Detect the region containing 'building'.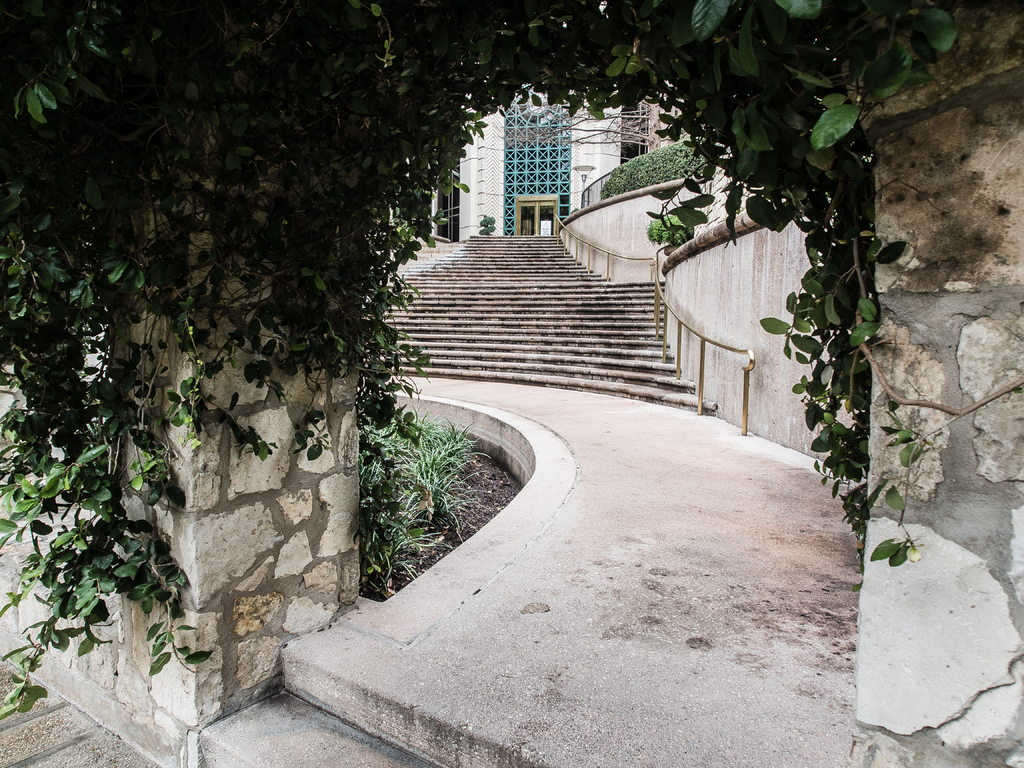
box=[388, 3, 729, 245].
